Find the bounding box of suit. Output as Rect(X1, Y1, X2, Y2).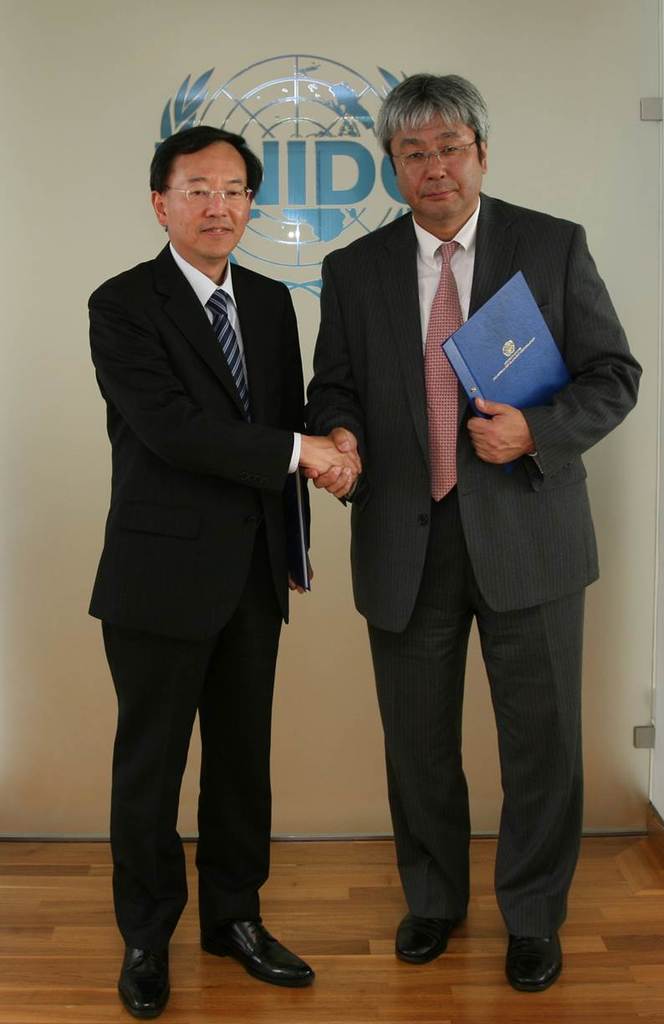
Rect(303, 187, 645, 938).
